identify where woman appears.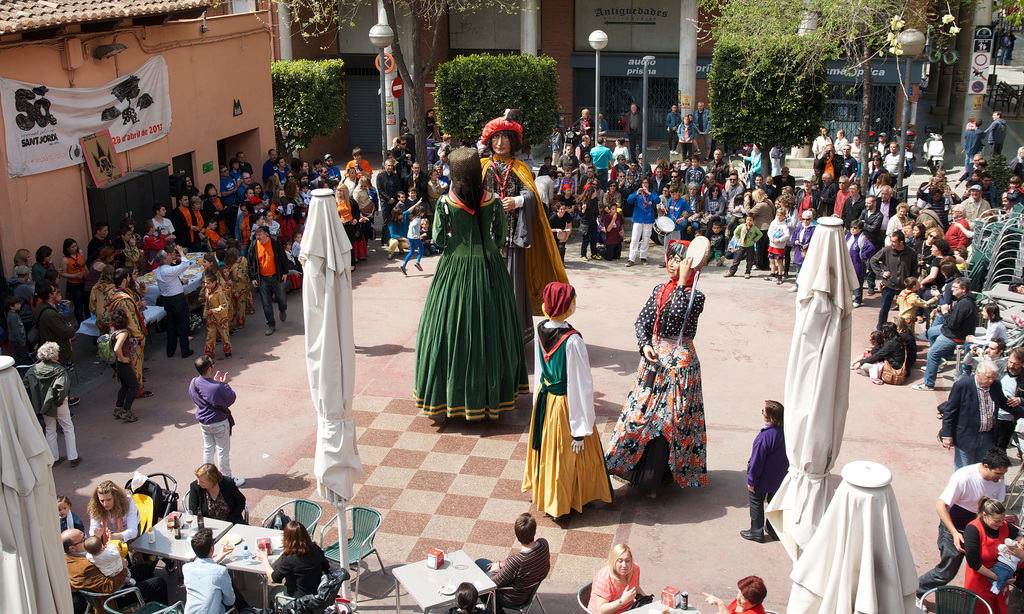
Appears at pyautogui.locateOnScreen(961, 494, 1023, 613).
